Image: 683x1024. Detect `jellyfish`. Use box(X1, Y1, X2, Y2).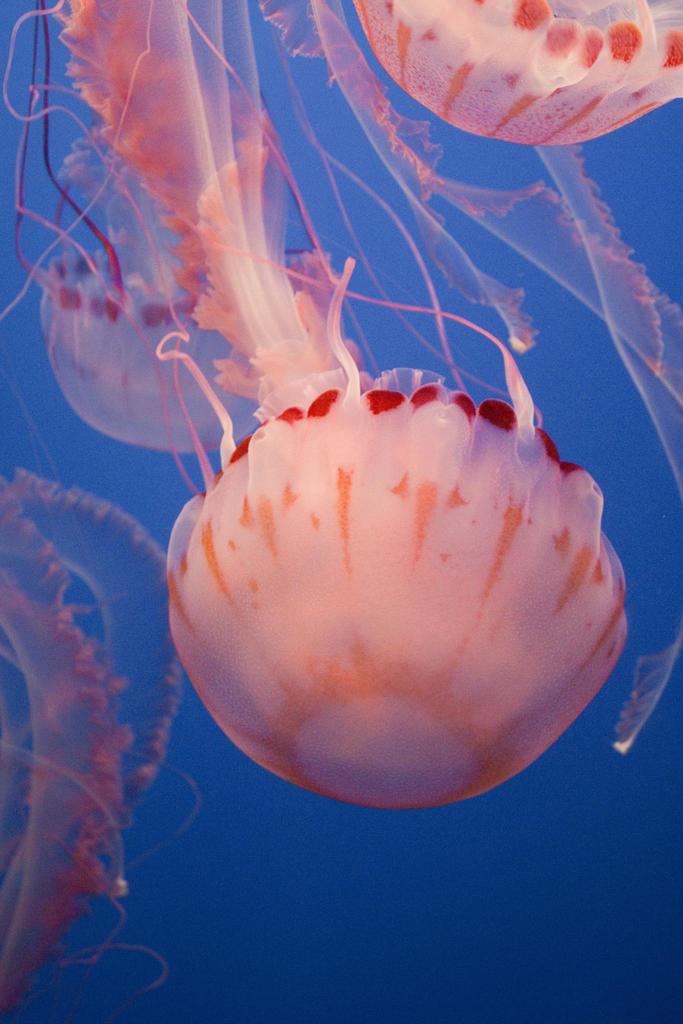
box(346, 0, 682, 756).
